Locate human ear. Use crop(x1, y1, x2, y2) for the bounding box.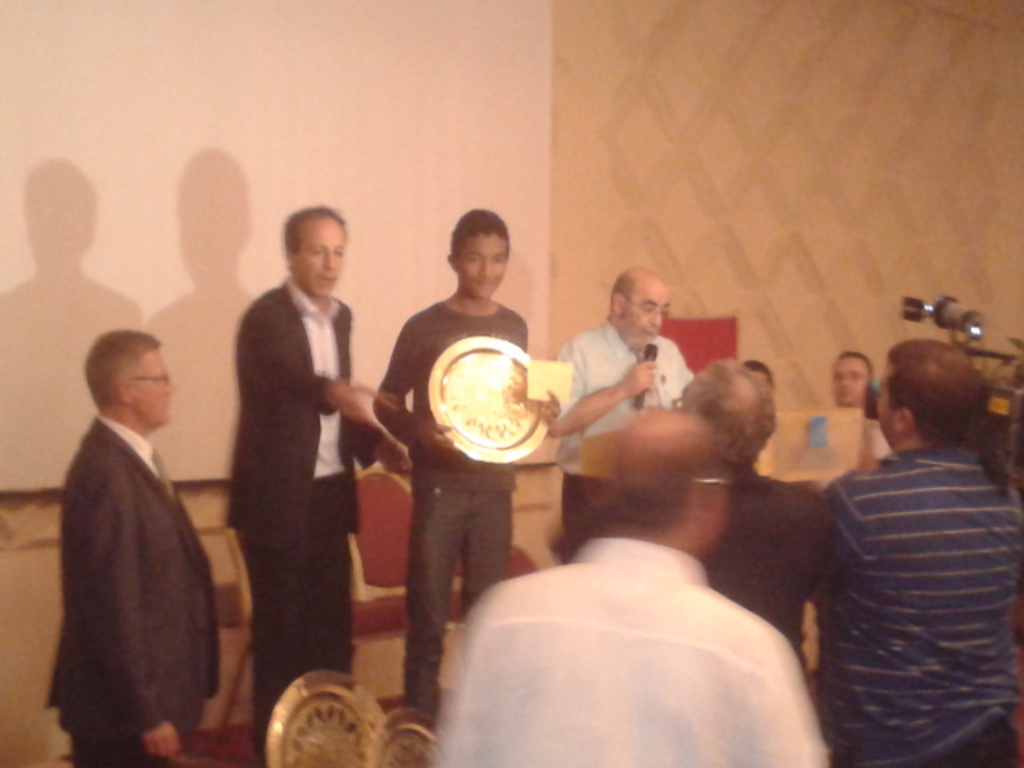
crop(445, 251, 458, 270).
